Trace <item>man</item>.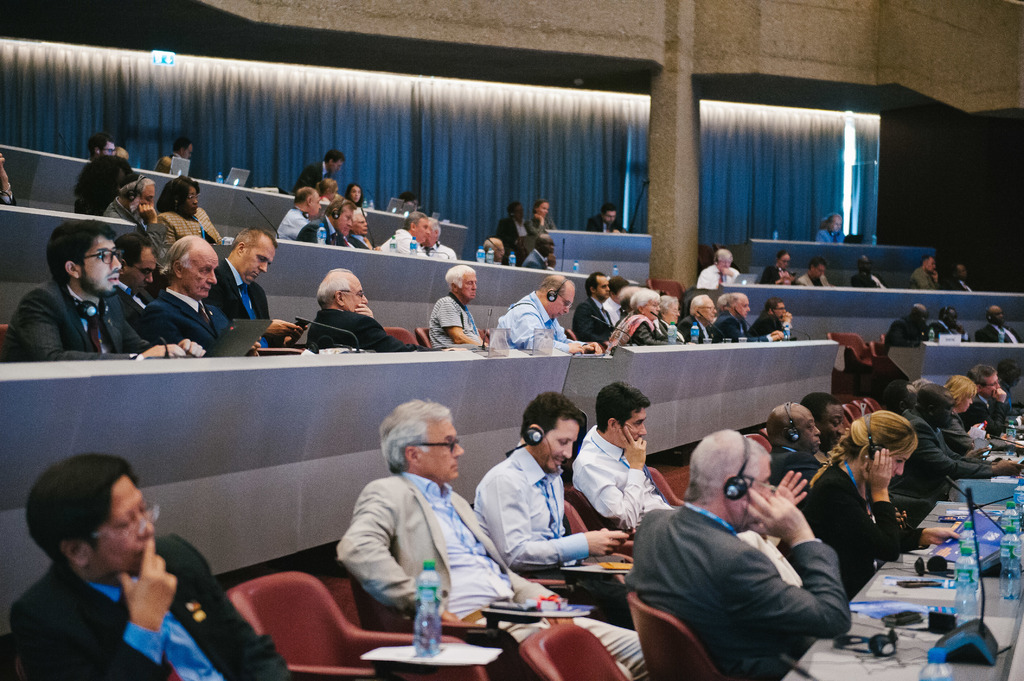
Traced to x1=569, y1=275, x2=616, y2=361.
